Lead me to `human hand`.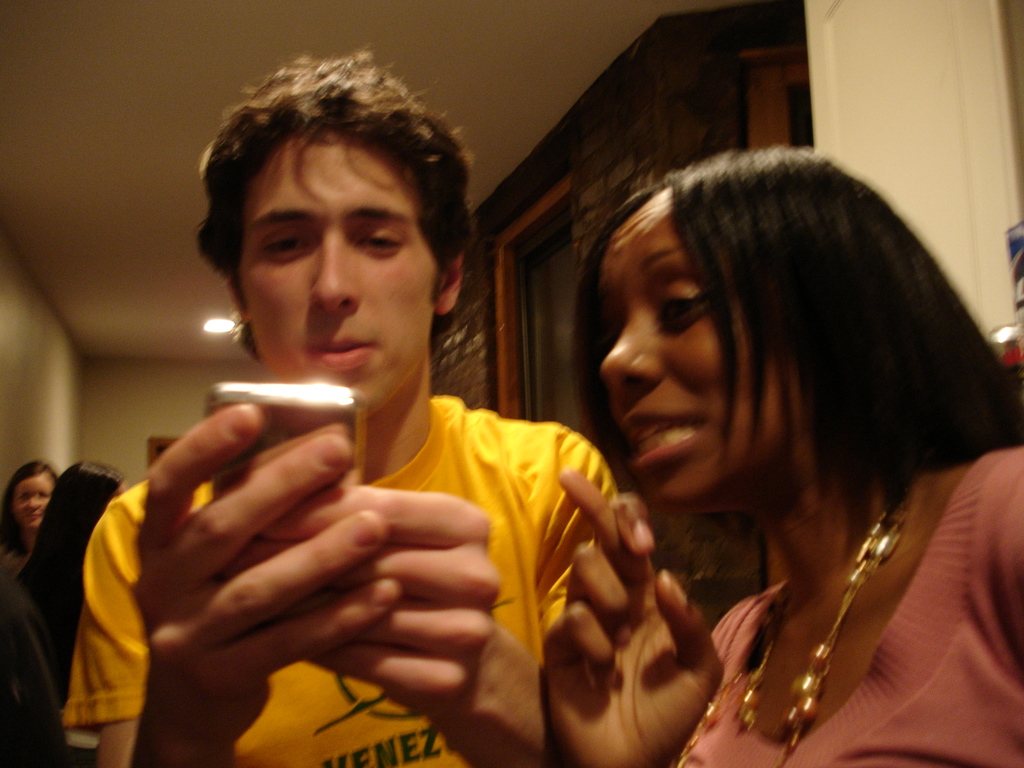
Lead to left=134, top=403, right=402, bottom=742.
